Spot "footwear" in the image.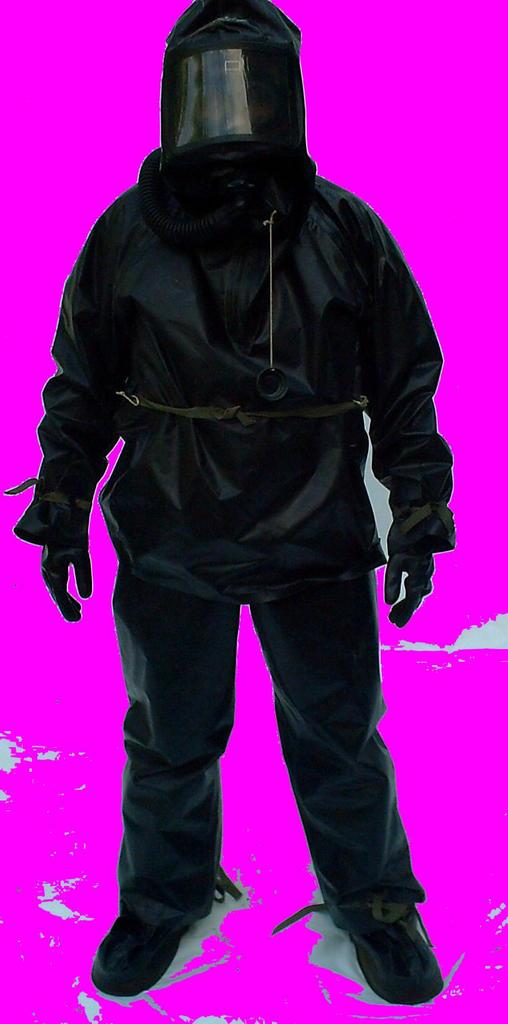
"footwear" found at left=90, top=887, right=227, bottom=1001.
